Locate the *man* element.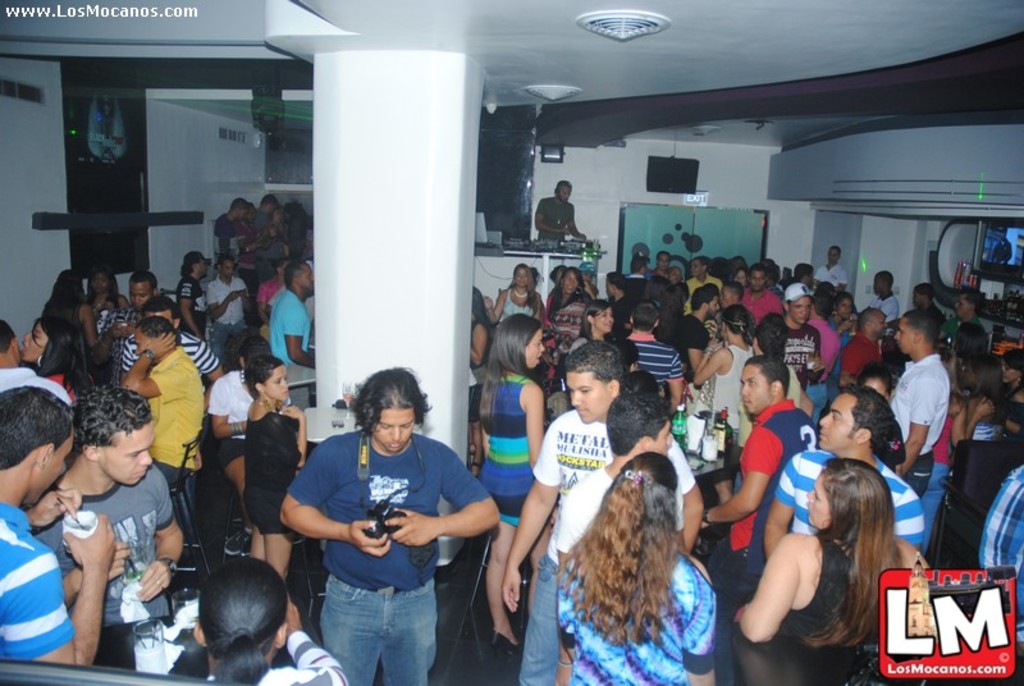
Element bbox: crop(209, 252, 252, 352).
